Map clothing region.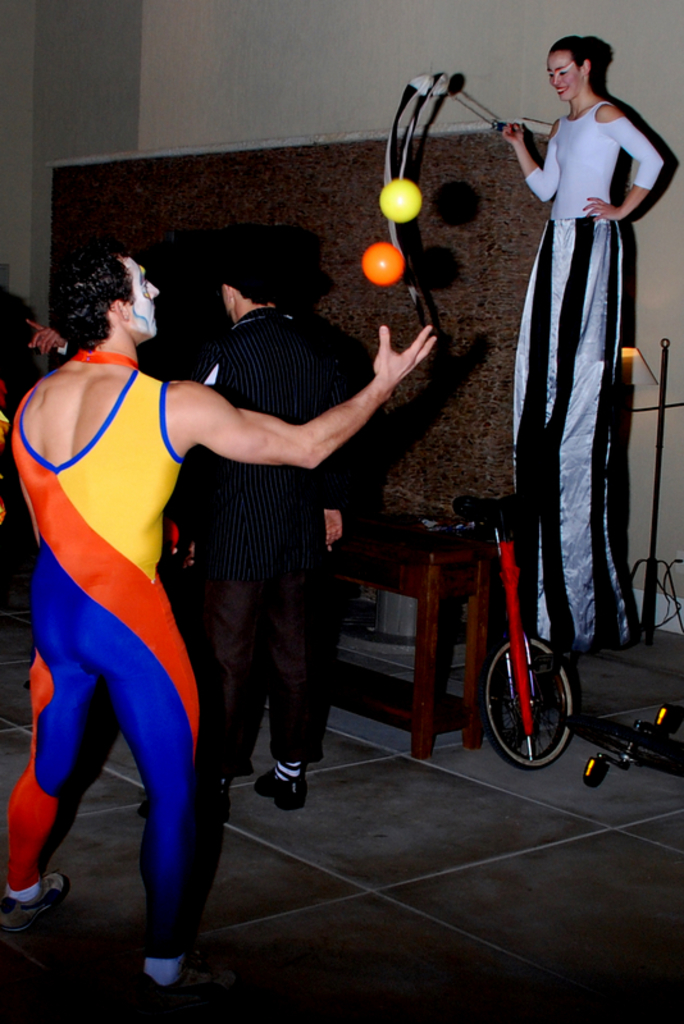
Mapped to left=510, top=56, right=652, bottom=580.
